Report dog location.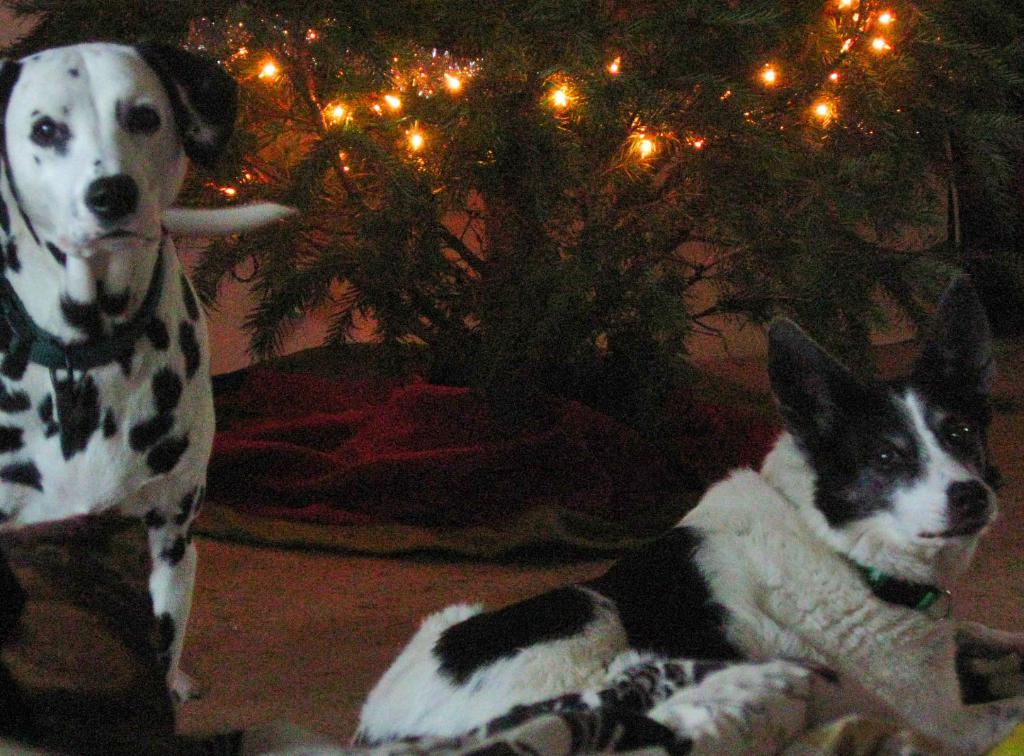
Report: 0, 39, 298, 704.
